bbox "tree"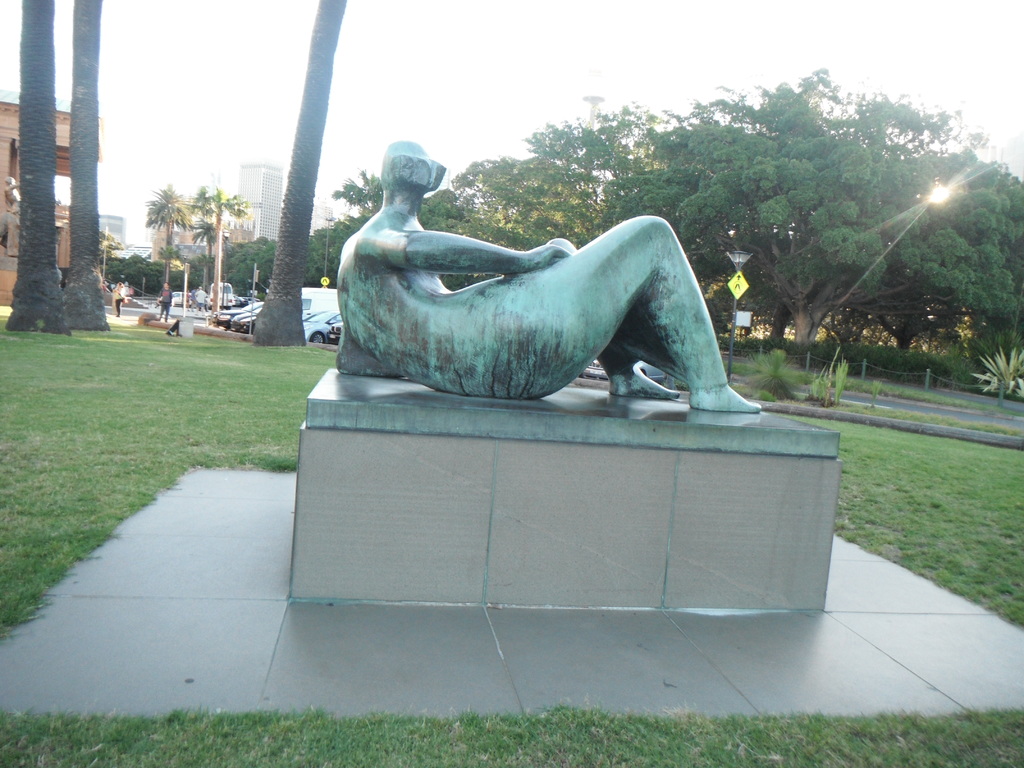
box(96, 225, 124, 282)
